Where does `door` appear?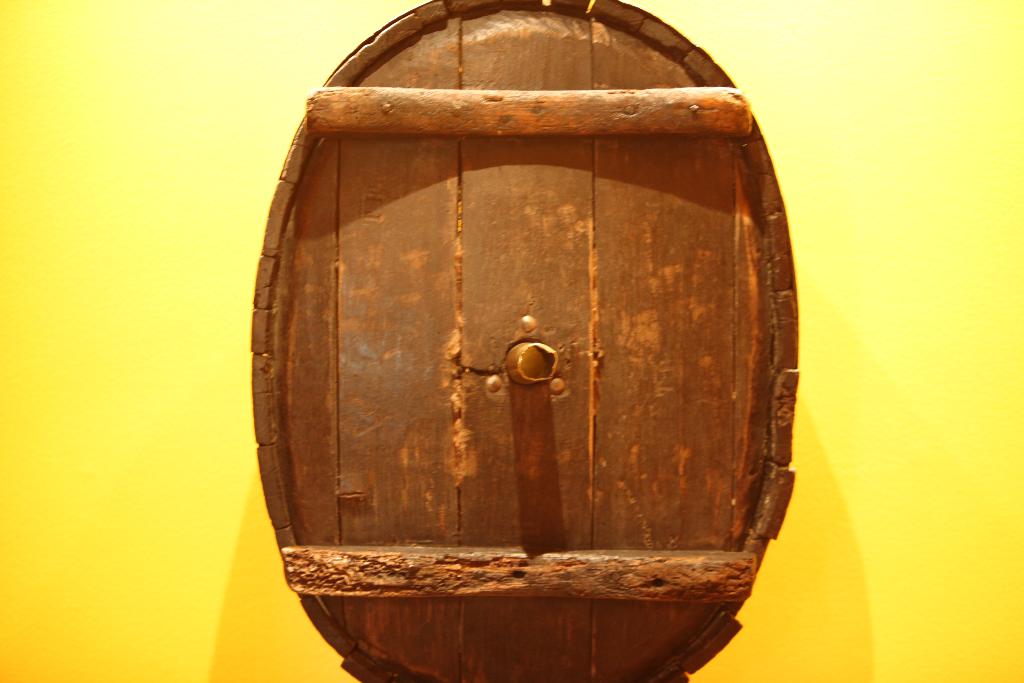
Appears at <region>268, 2, 769, 682</region>.
